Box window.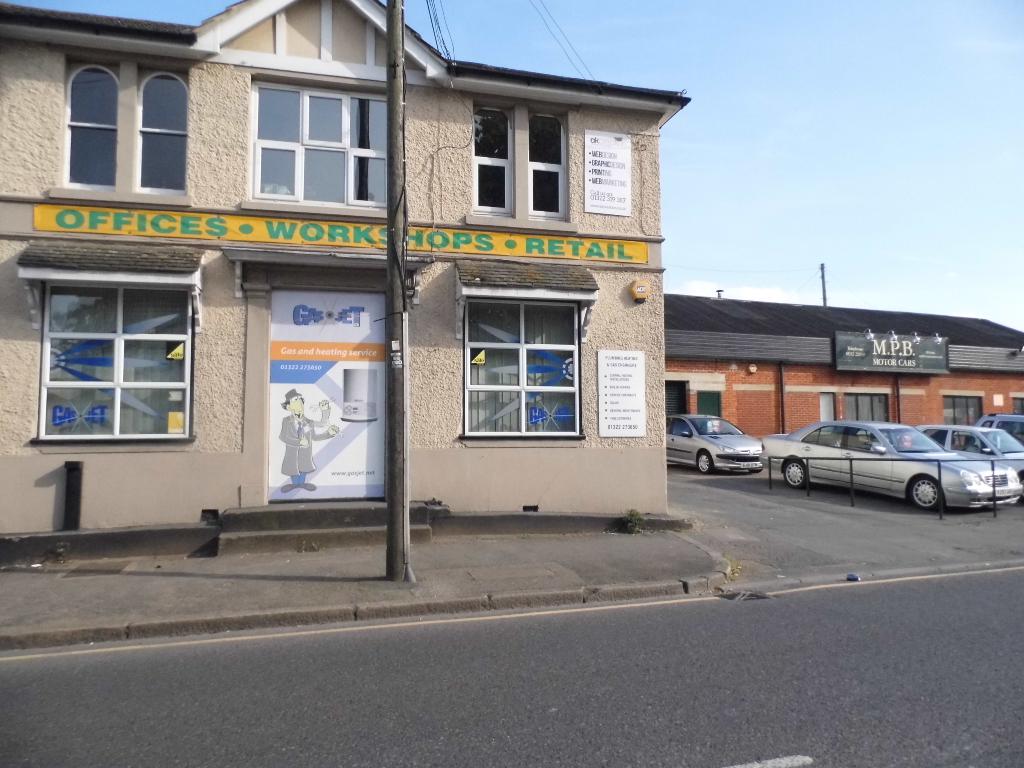
[left=35, top=248, right=195, bottom=461].
